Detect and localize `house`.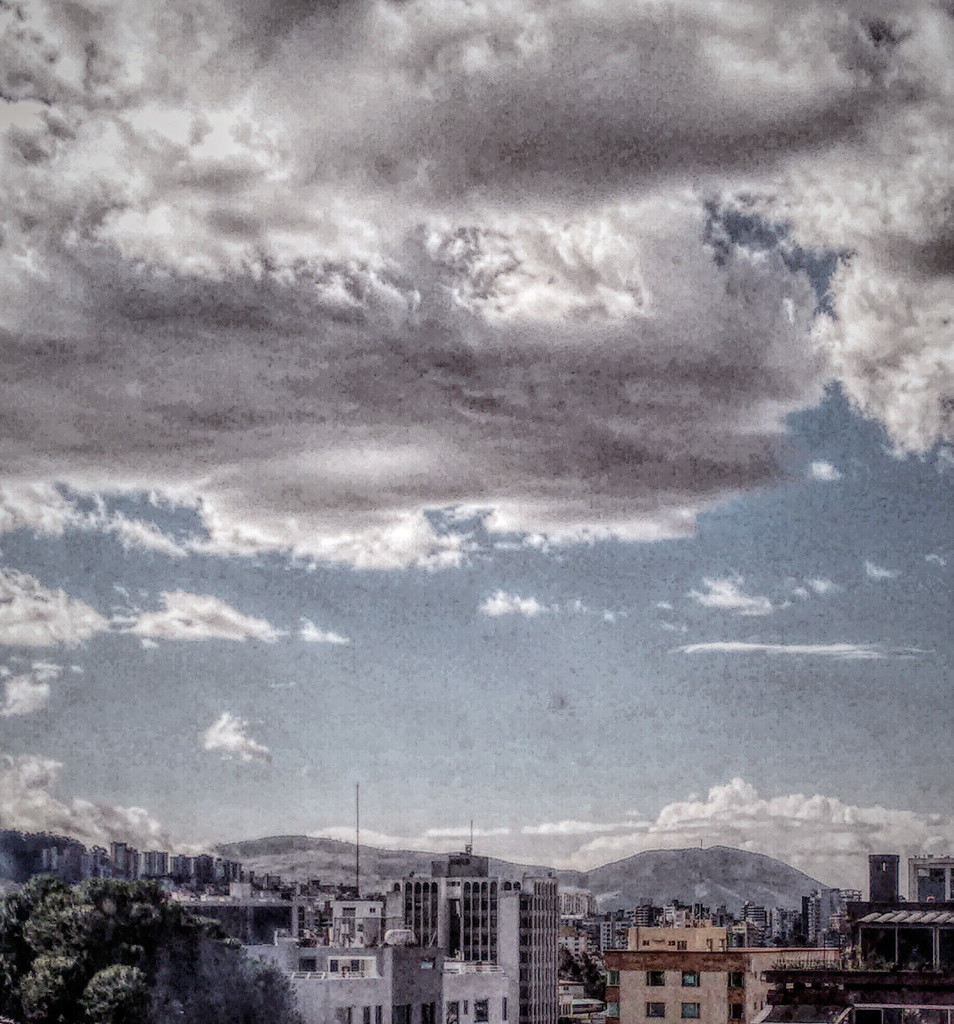
Localized at x1=766, y1=863, x2=953, y2=1023.
